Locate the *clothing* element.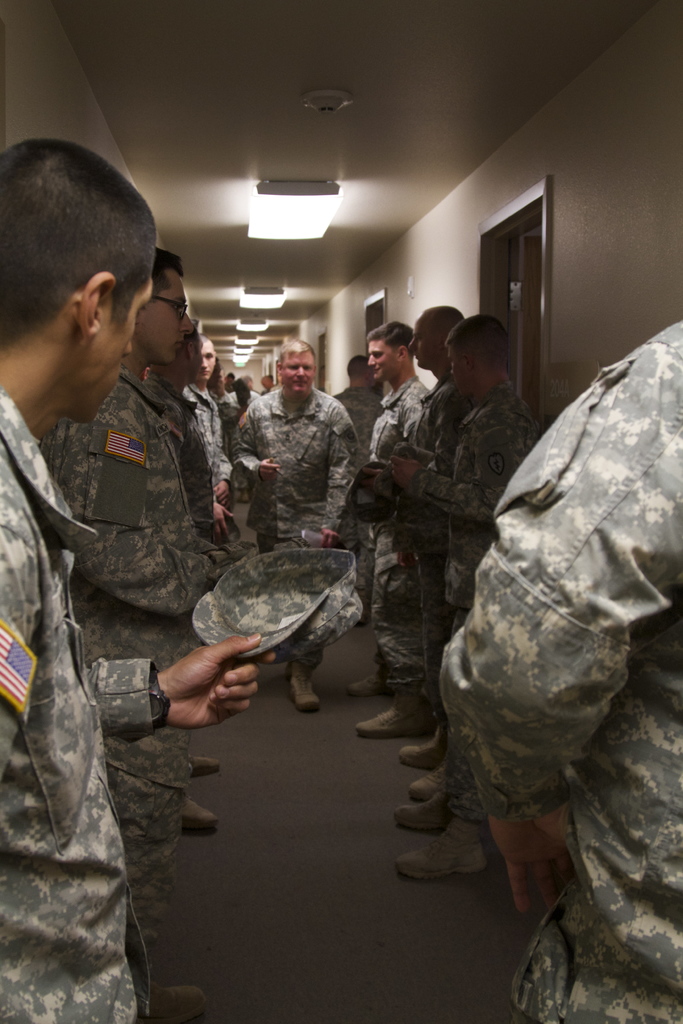
Element bbox: 223, 358, 370, 534.
